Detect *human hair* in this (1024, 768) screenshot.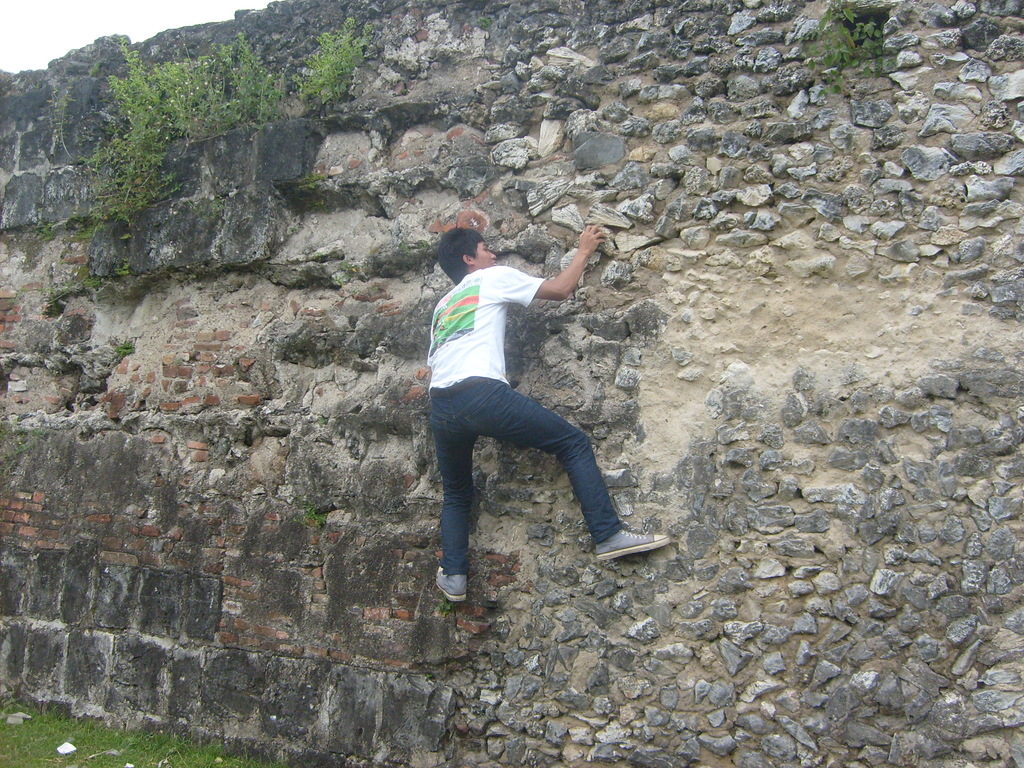
Detection: [431,232,485,285].
